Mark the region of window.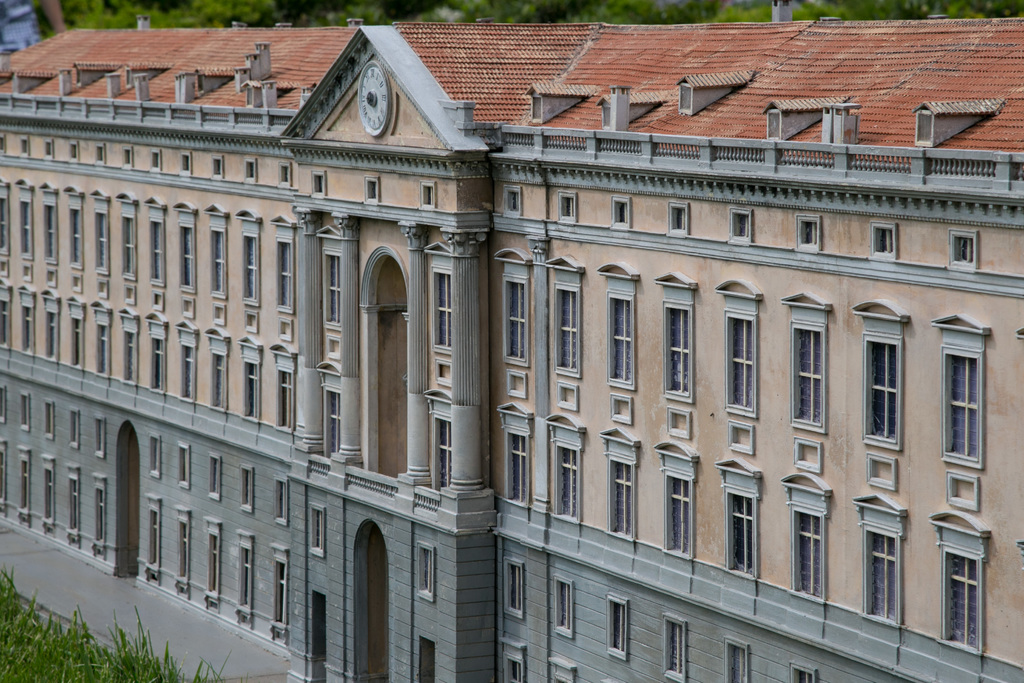
Region: bbox=(36, 203, 52, 252).
